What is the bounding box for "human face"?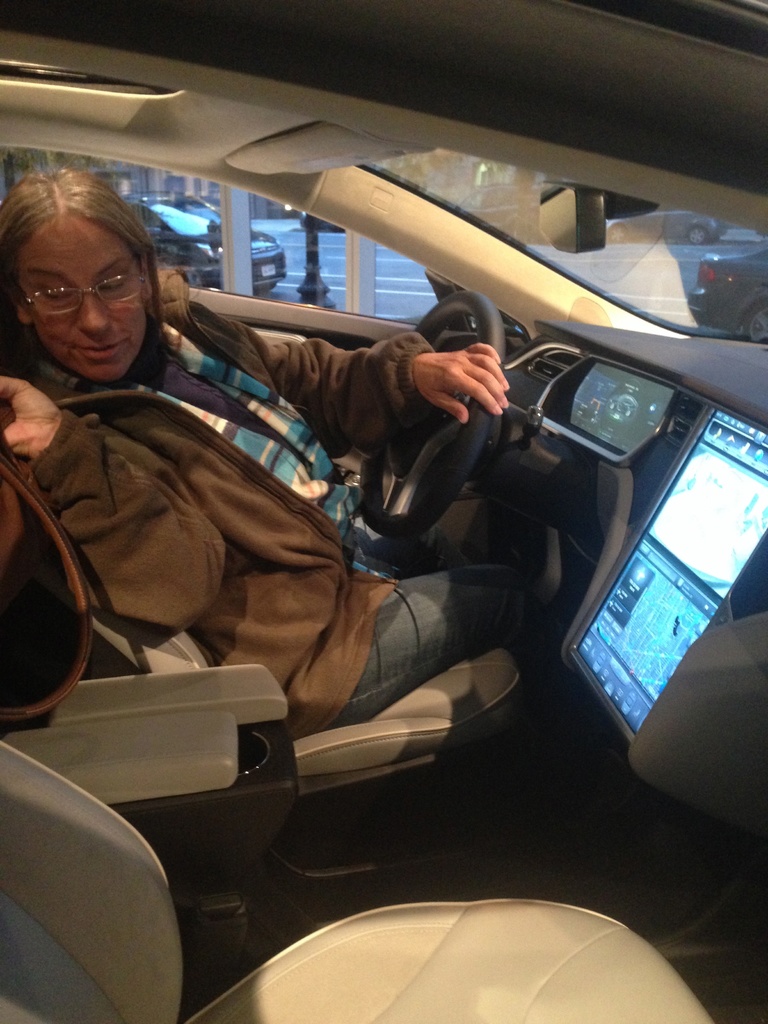
bbox=[19, 216, 141, 376].
